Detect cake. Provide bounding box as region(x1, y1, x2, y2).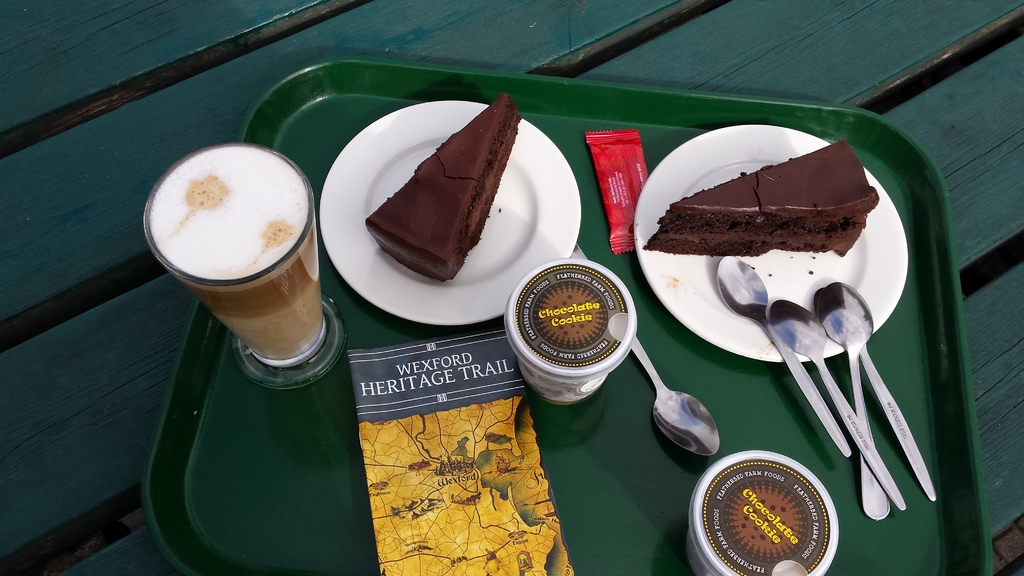
region(653, 140, 879, 228).
